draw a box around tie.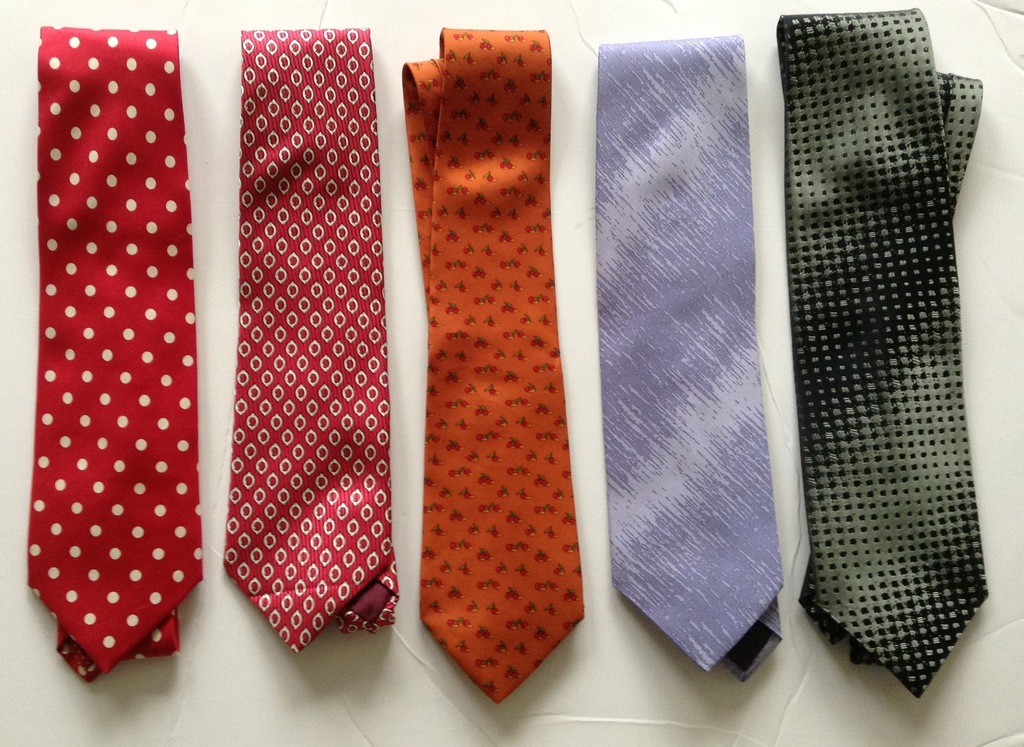
[x1=220, y1=22, x2=404, y2=663].
